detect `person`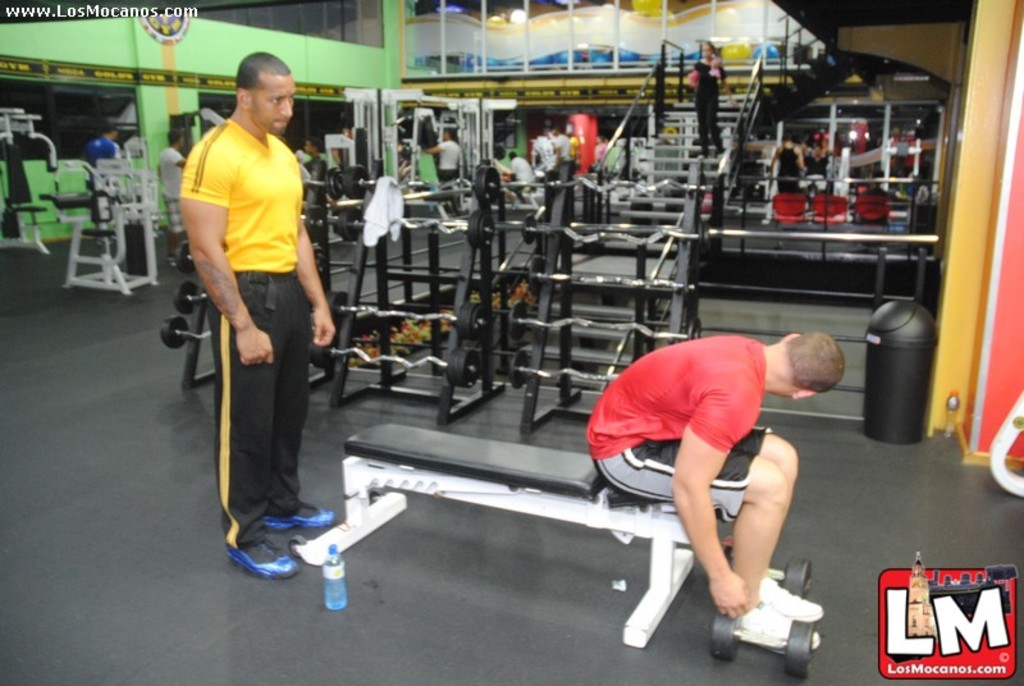
[x1=157, y1=134, x2=186, y2=229]
